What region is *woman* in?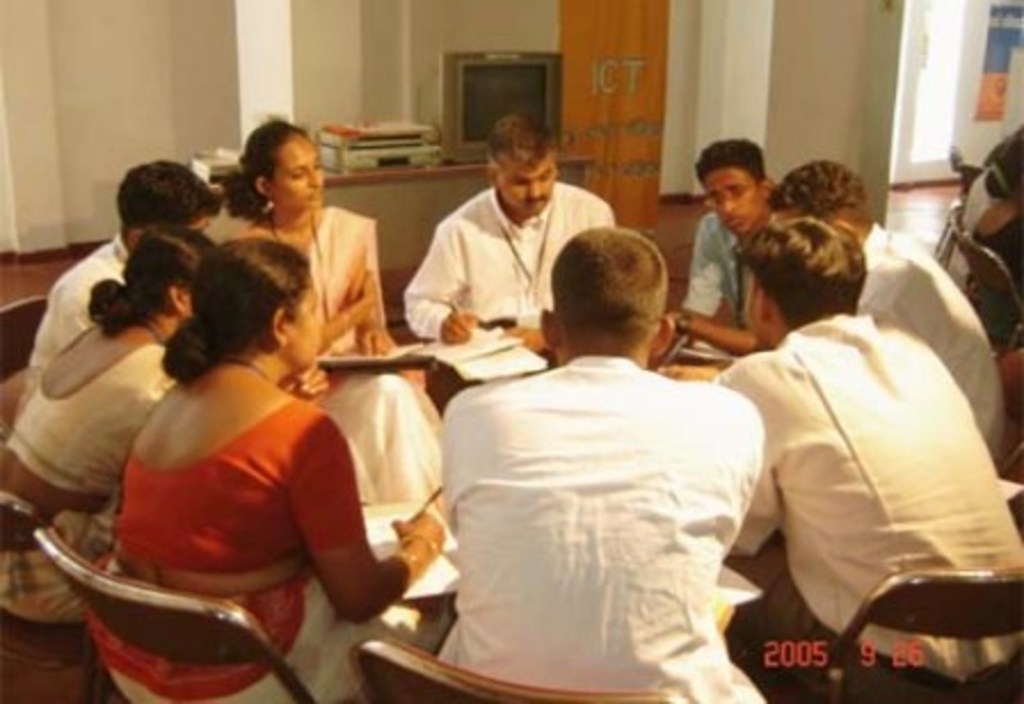
(224, 112, 453, 517).
